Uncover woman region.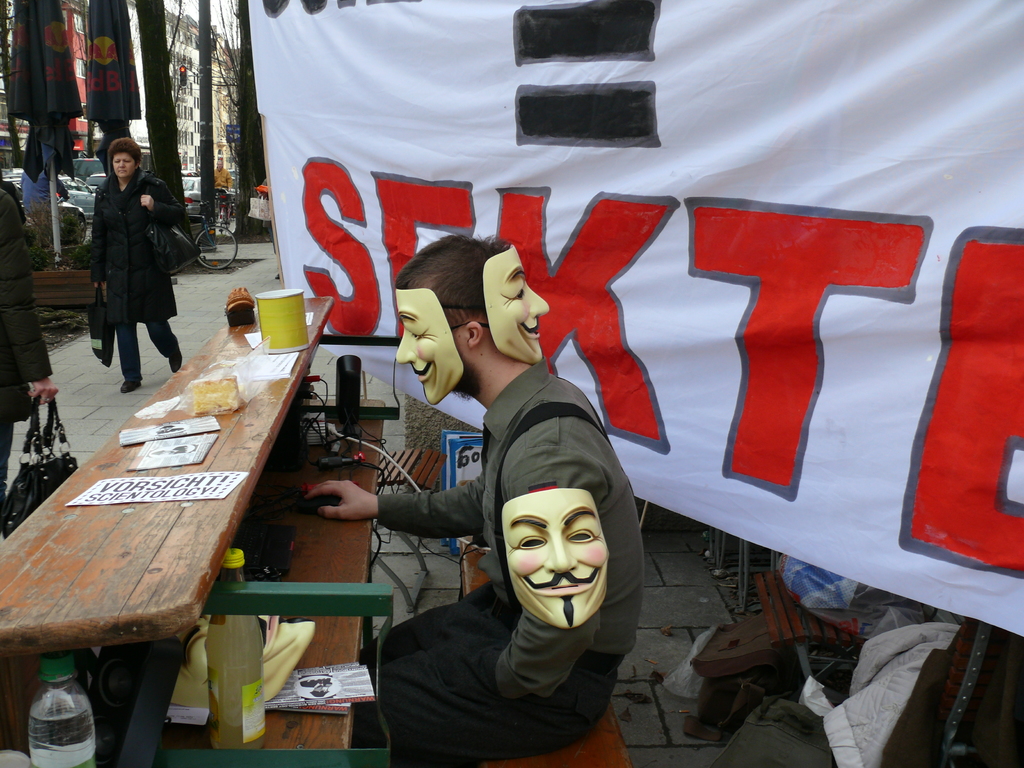
Uncovered: crop(0, 189, 51, 493).
